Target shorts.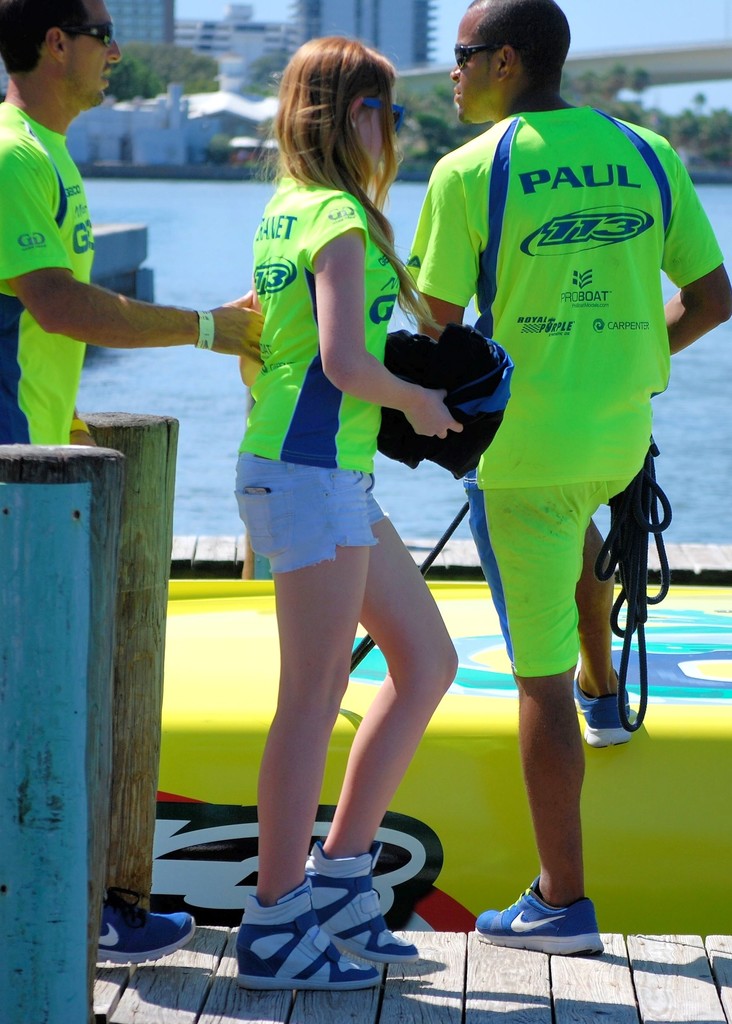
Target region: l=467, t=473, r=640, b=679.
